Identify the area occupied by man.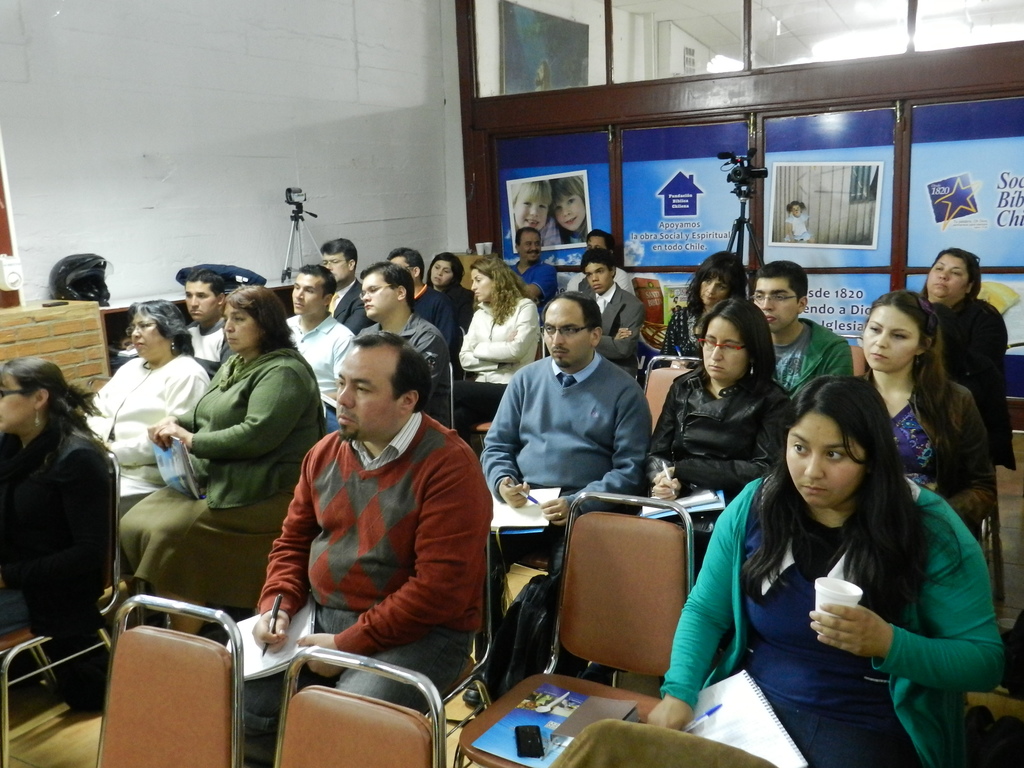
Area: box=[750, 261, 853, 401].
